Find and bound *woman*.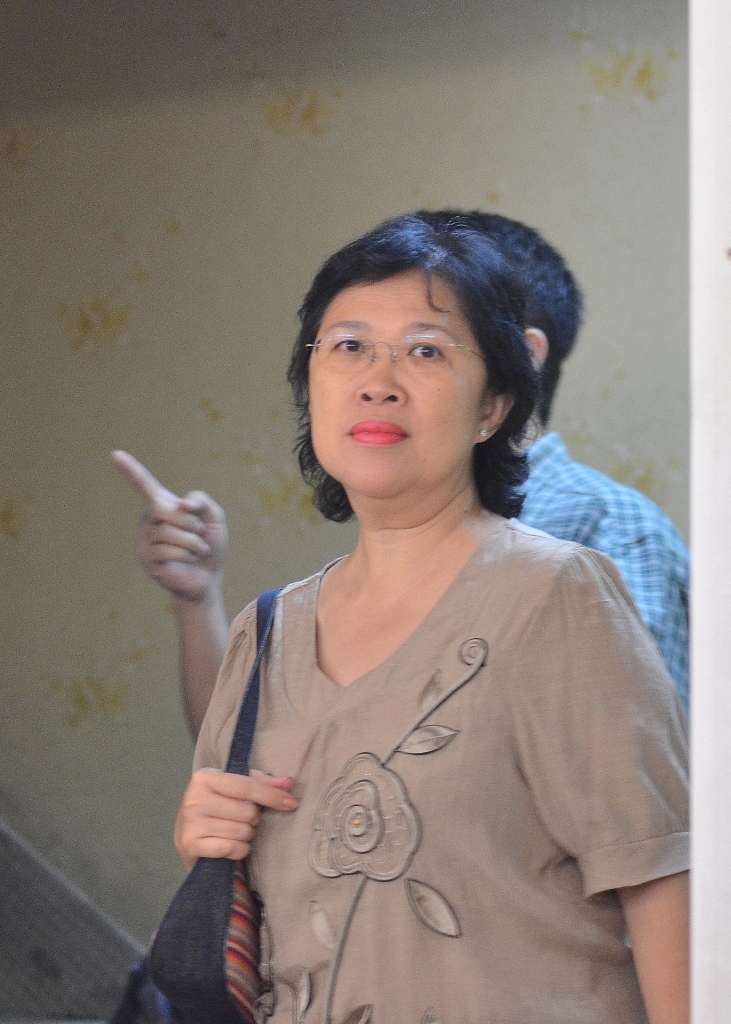
Bound: {"left": 107, "top": 200, "right": 707, "bottom": 1004}.
